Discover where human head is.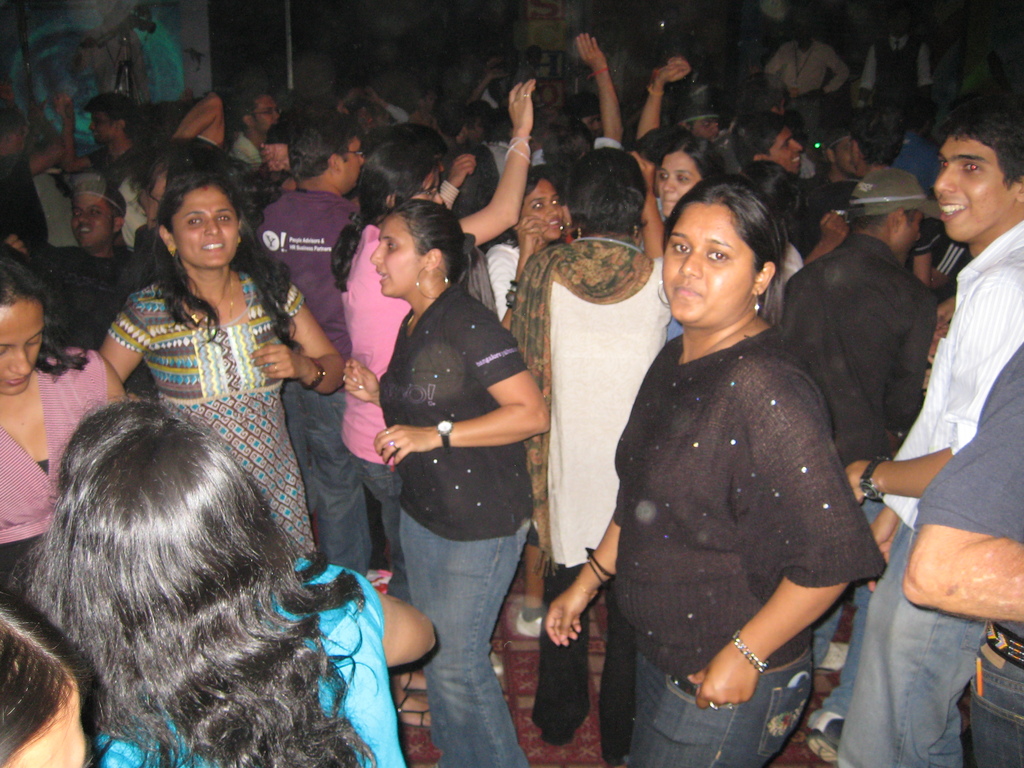
Discovered at 42, 408, 276, 657.
